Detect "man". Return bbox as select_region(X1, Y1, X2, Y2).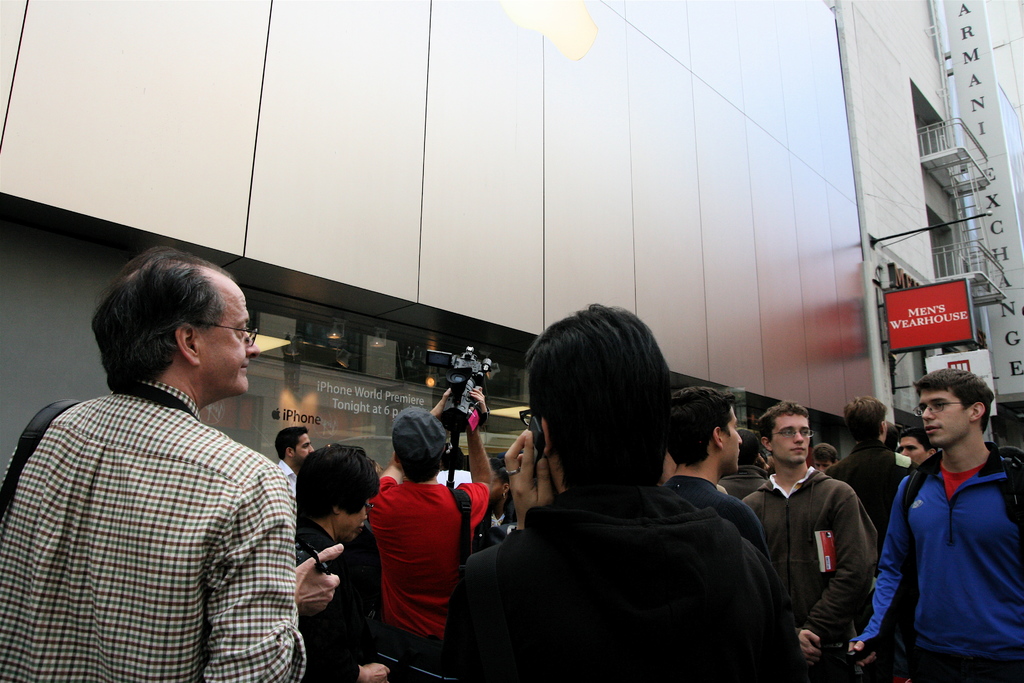
select_region(664, 385, 774, 559).
